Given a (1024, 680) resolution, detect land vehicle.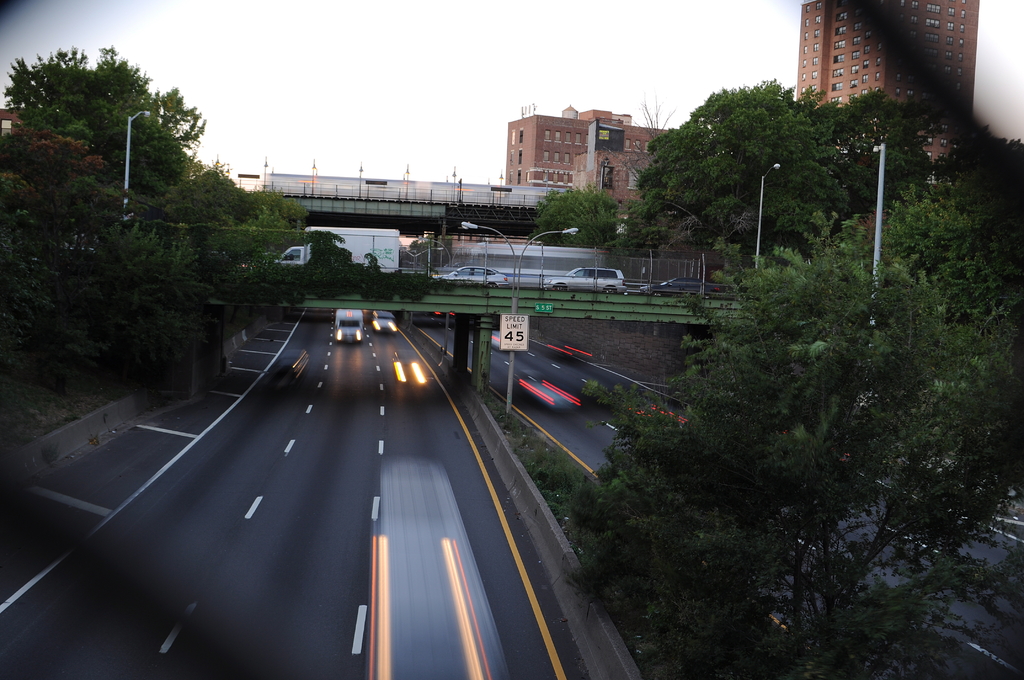
select_region(336, 307, 365, 337).
